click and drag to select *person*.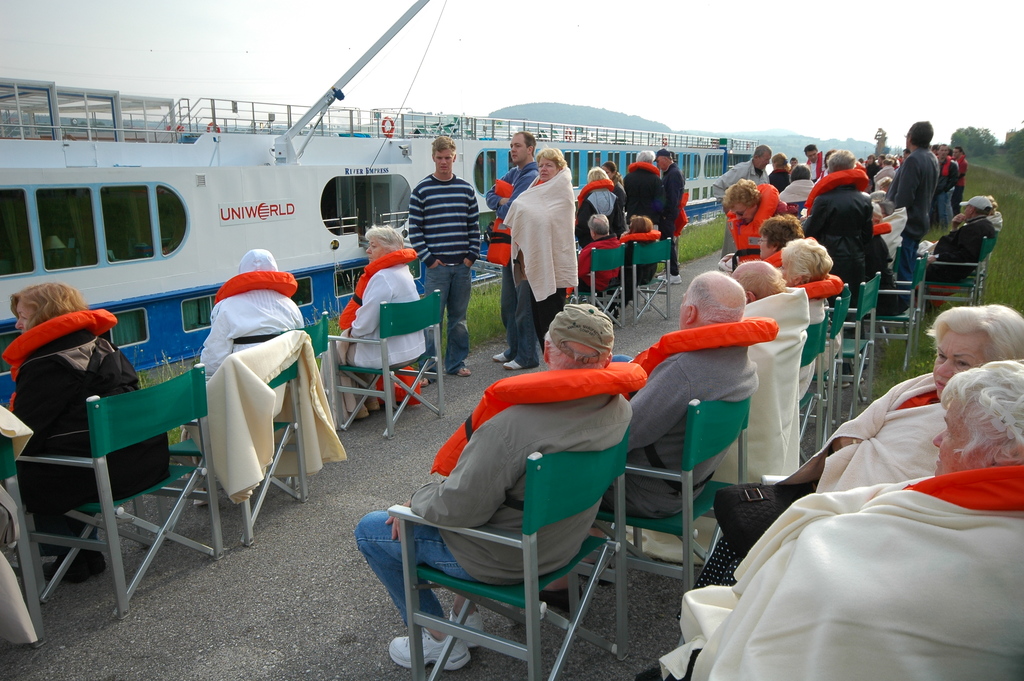
Selection: 350 112 1014 680.
